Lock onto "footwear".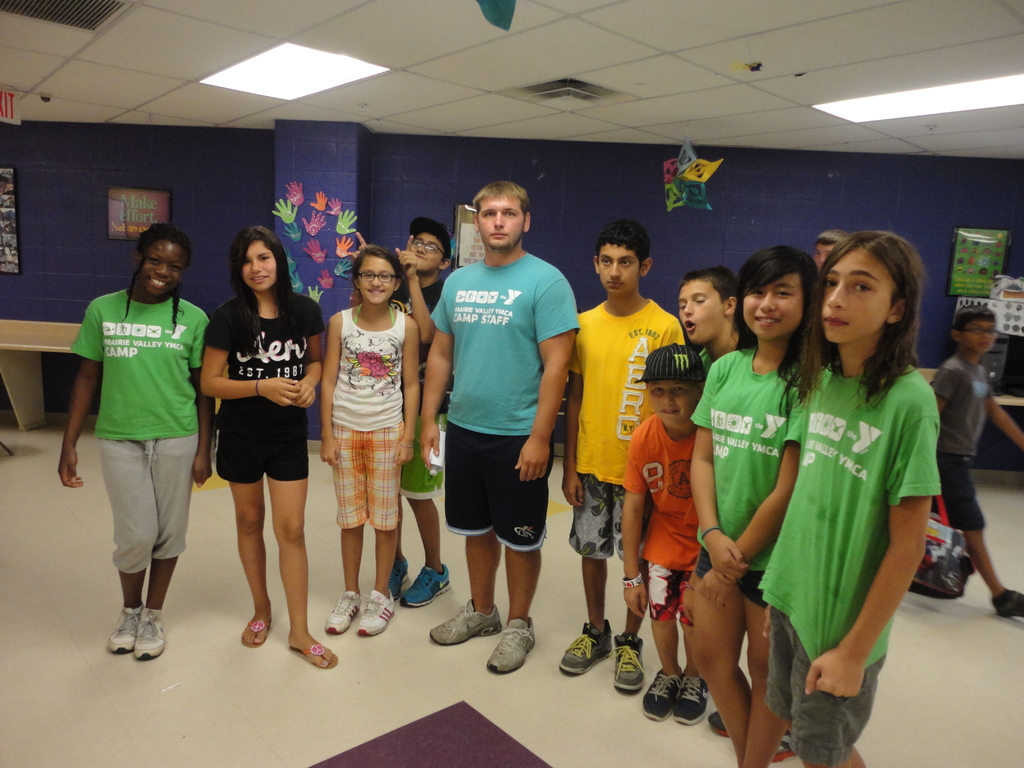
Locked: [left=673, top=669, right=710, bottom=725].
